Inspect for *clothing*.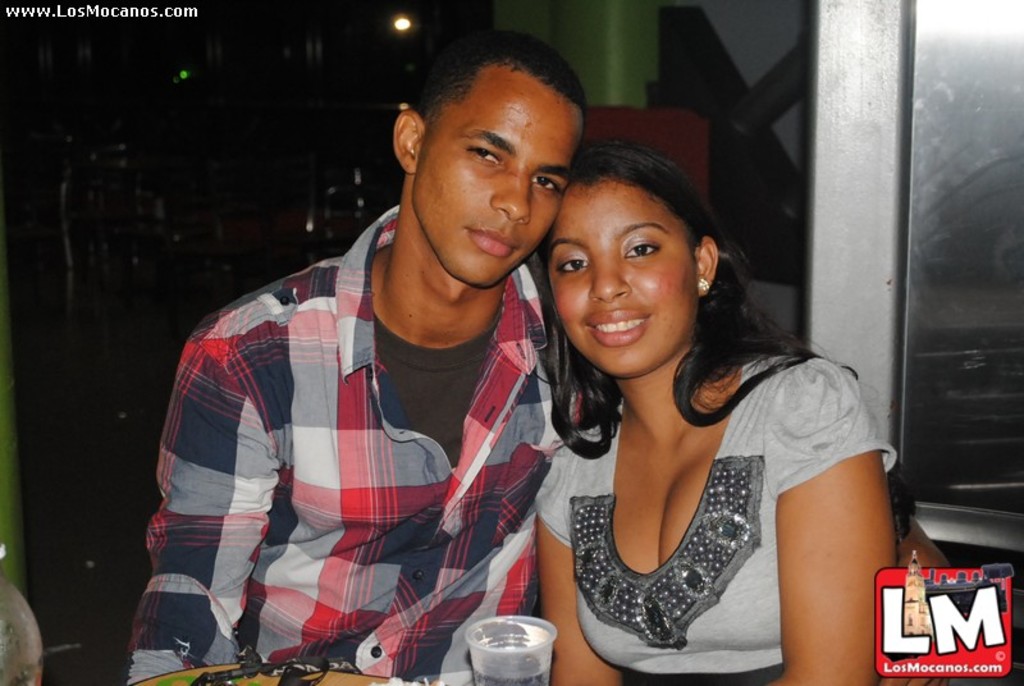
Inspection: <bbox>524, 360, 893, 685</bbox>.
